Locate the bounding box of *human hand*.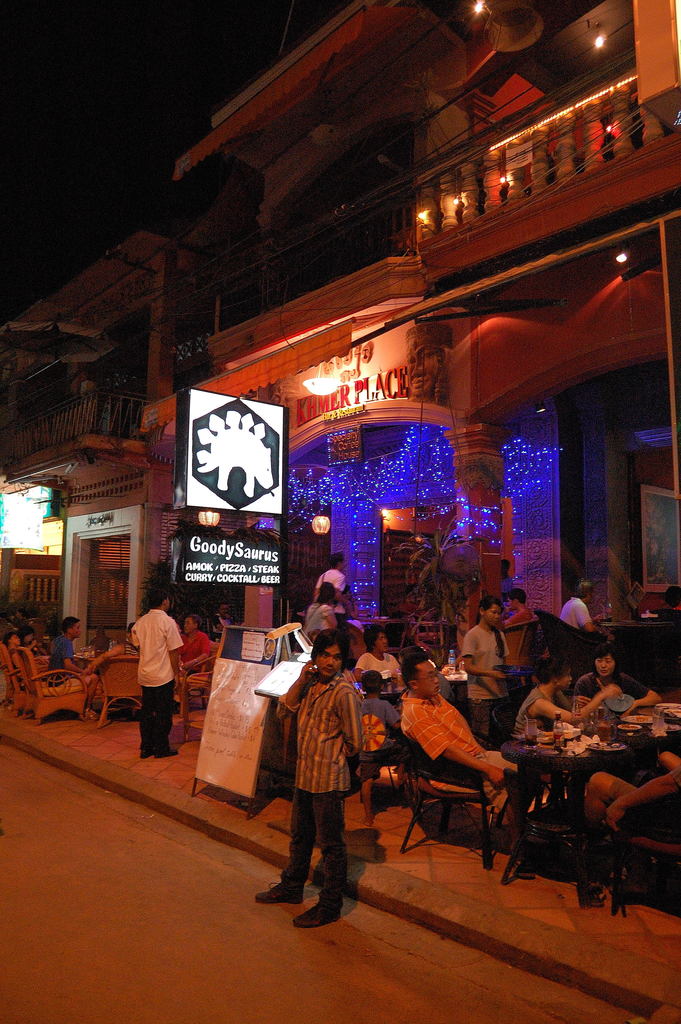
Bounding box: l=487, t=669, r=506, b=681.
